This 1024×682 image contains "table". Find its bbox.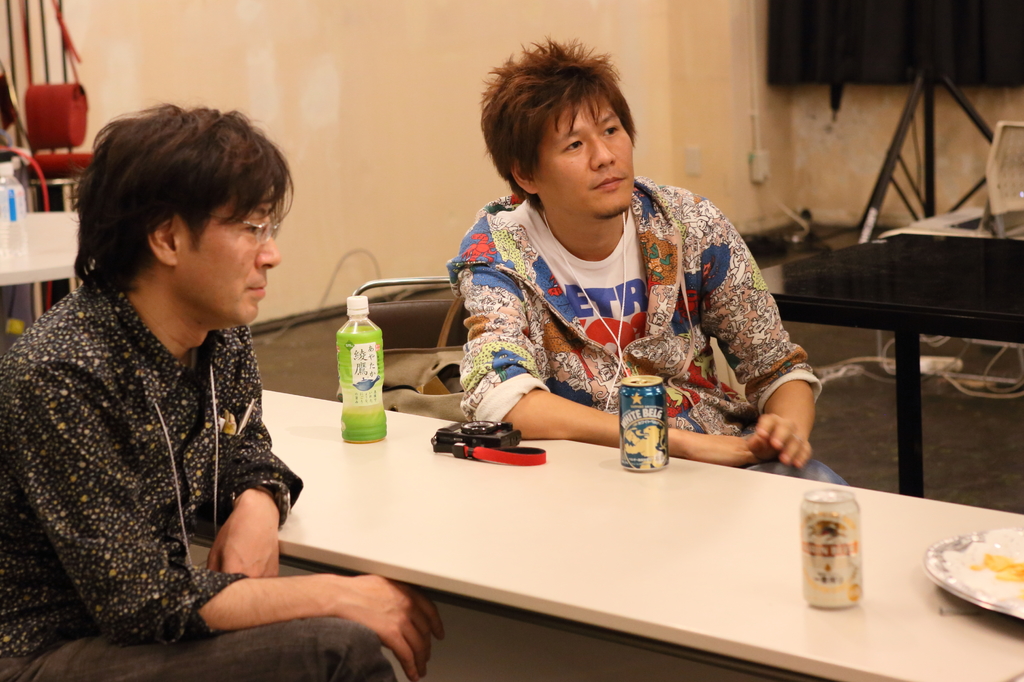
locate(0, 207, 86, 358).
